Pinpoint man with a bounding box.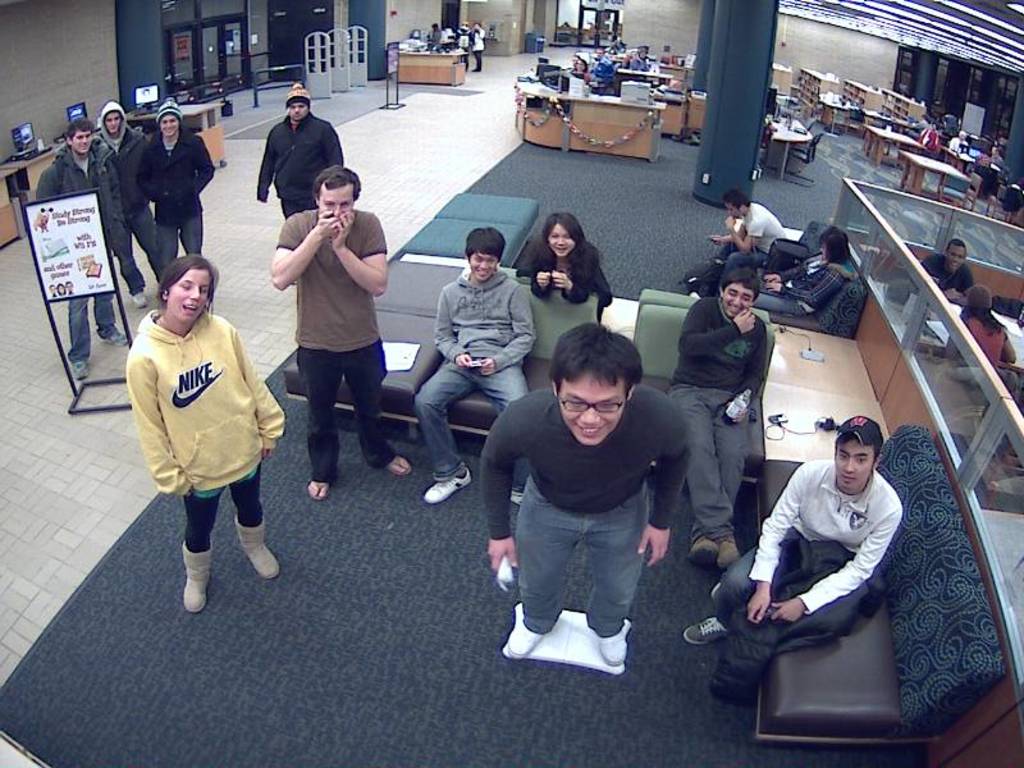
rect(93, 97, 168, 310).
